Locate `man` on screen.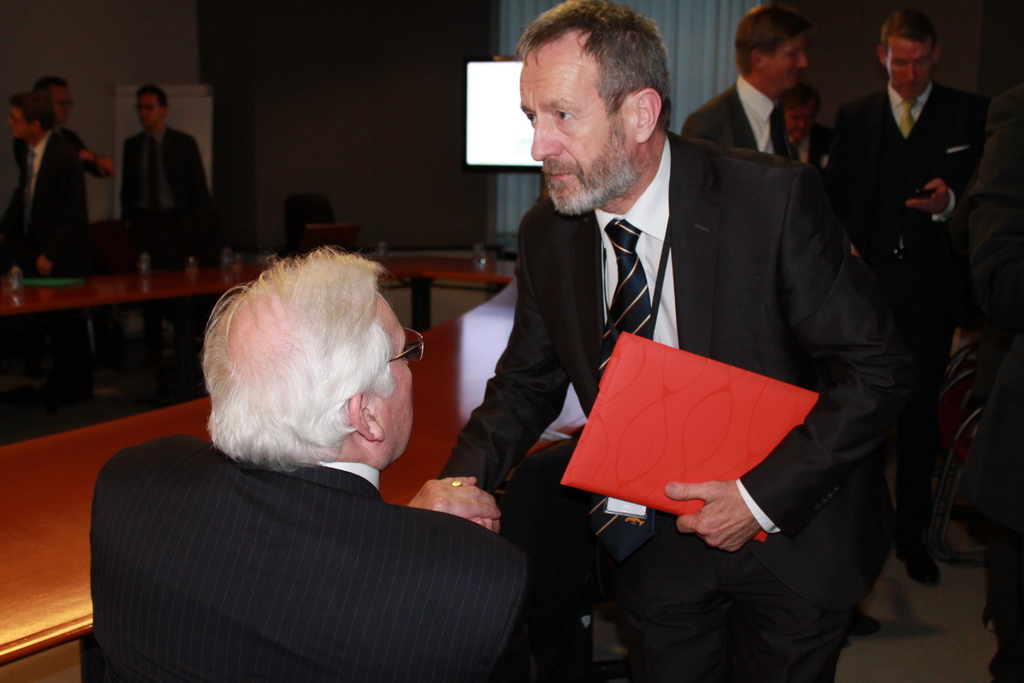
On screen at {"x1": 12, "y1": 67, "x2": 106, "y2": 185}.
